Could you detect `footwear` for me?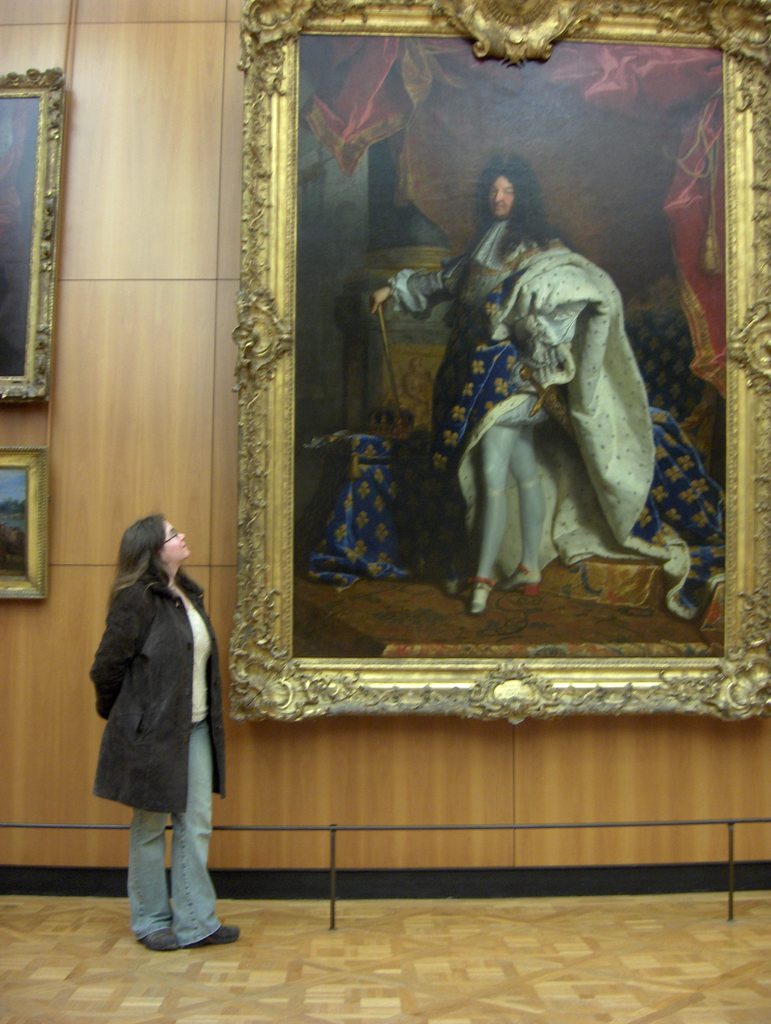
Detection result: crop(145, 927, 186, 953).
